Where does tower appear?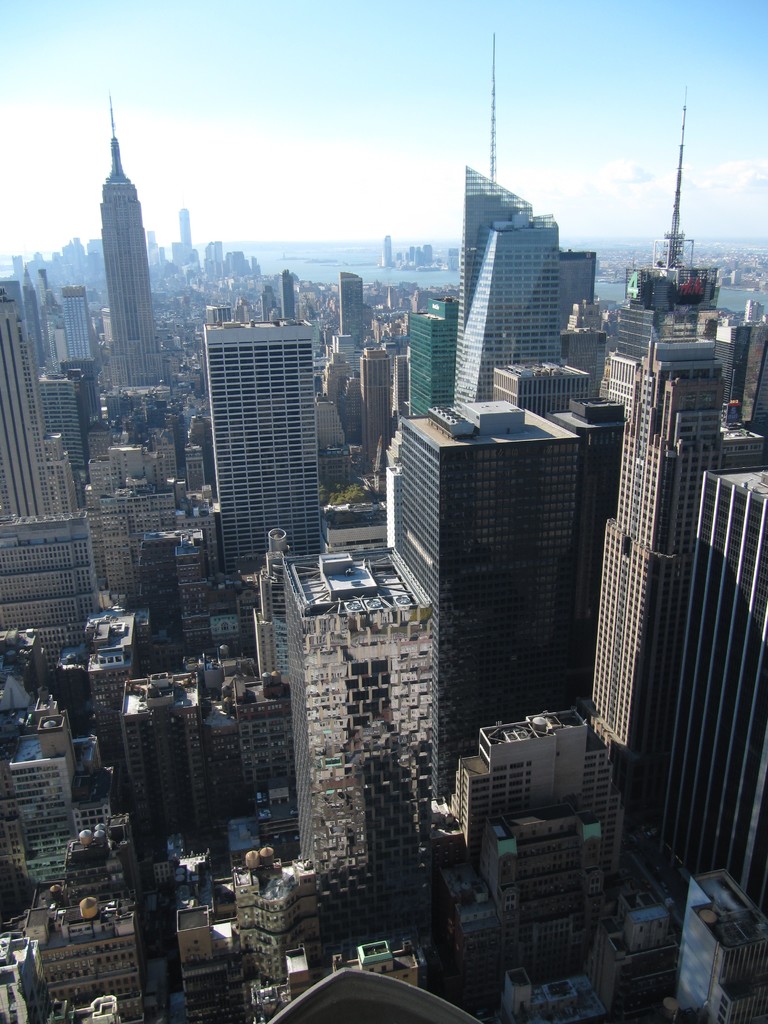
Appears at bbox(341, 273, 362, 344).
